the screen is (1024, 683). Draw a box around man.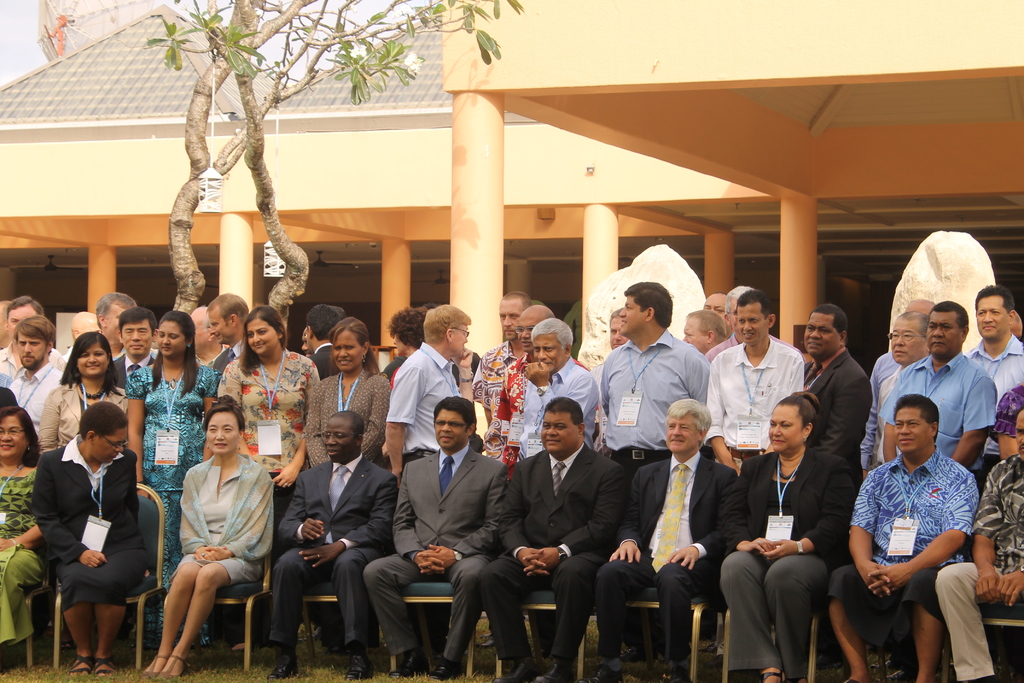
BBox(931, 407, 1023, 682).
